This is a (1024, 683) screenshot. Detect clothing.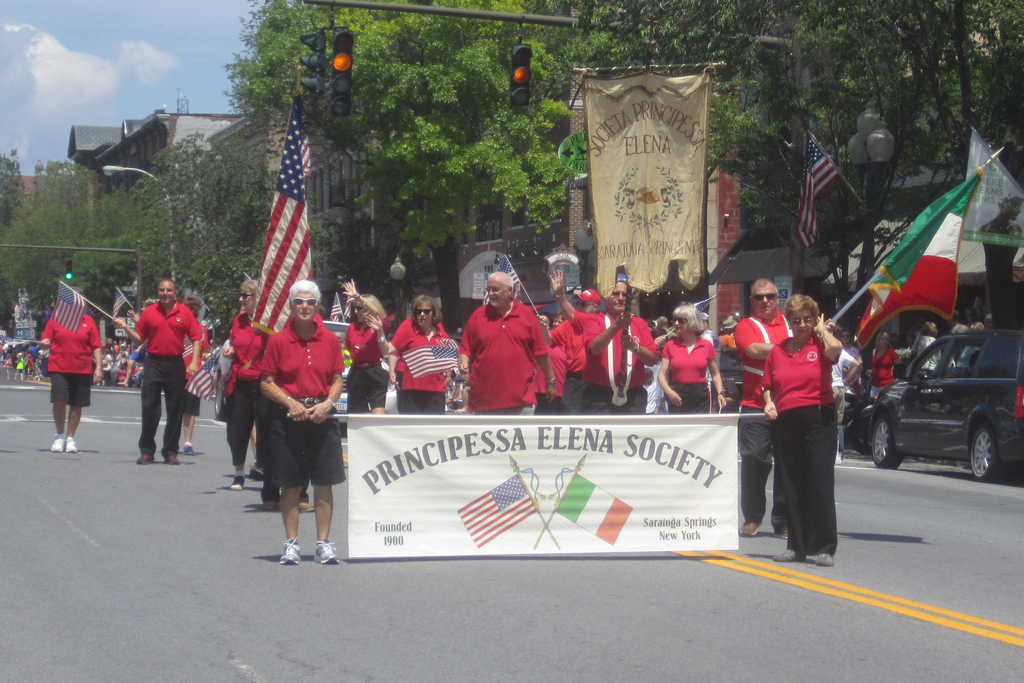
(33, 310, 106, 407).
